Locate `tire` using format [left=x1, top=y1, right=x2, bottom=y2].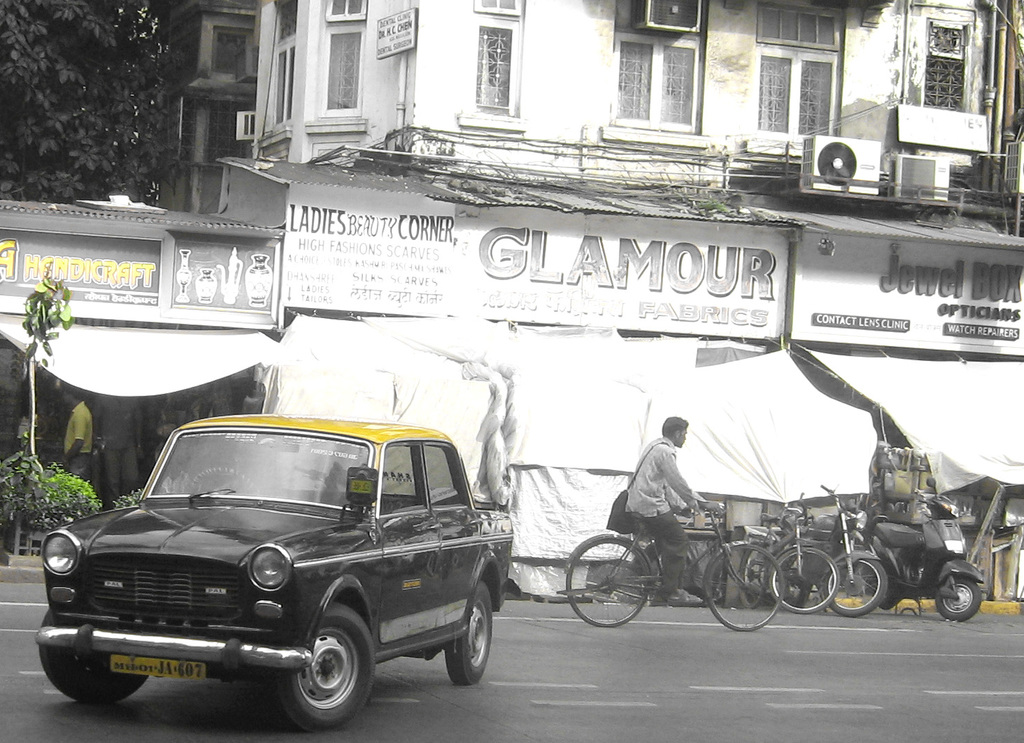
[left=770, top=547, right=839, bottom=615].
